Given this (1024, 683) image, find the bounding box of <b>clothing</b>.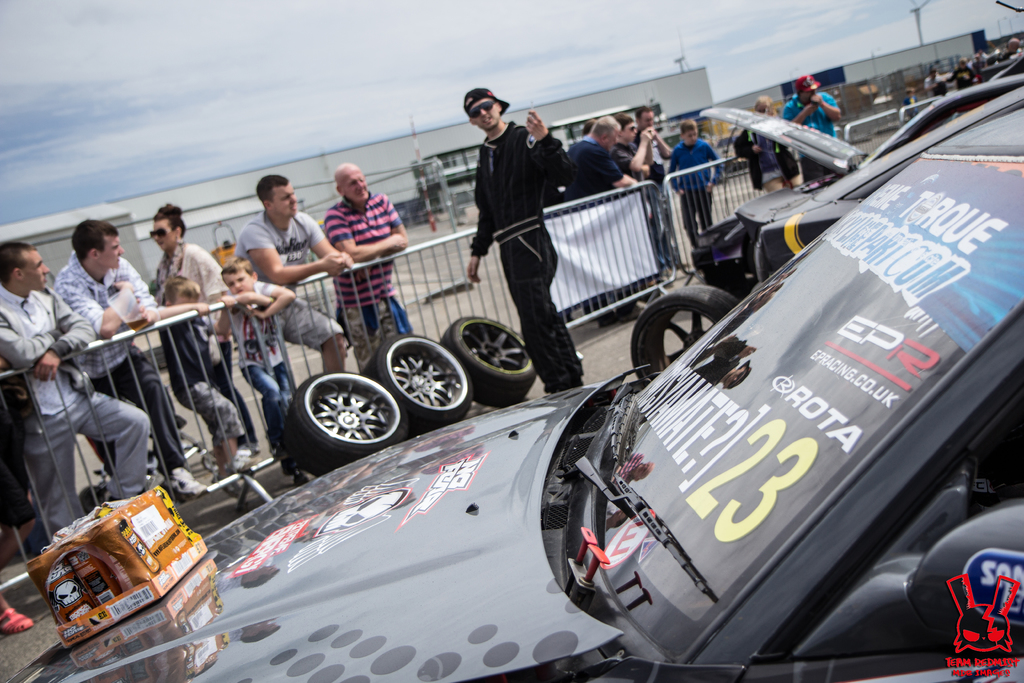
[left=902, top=93, right=917, bottom=117].
